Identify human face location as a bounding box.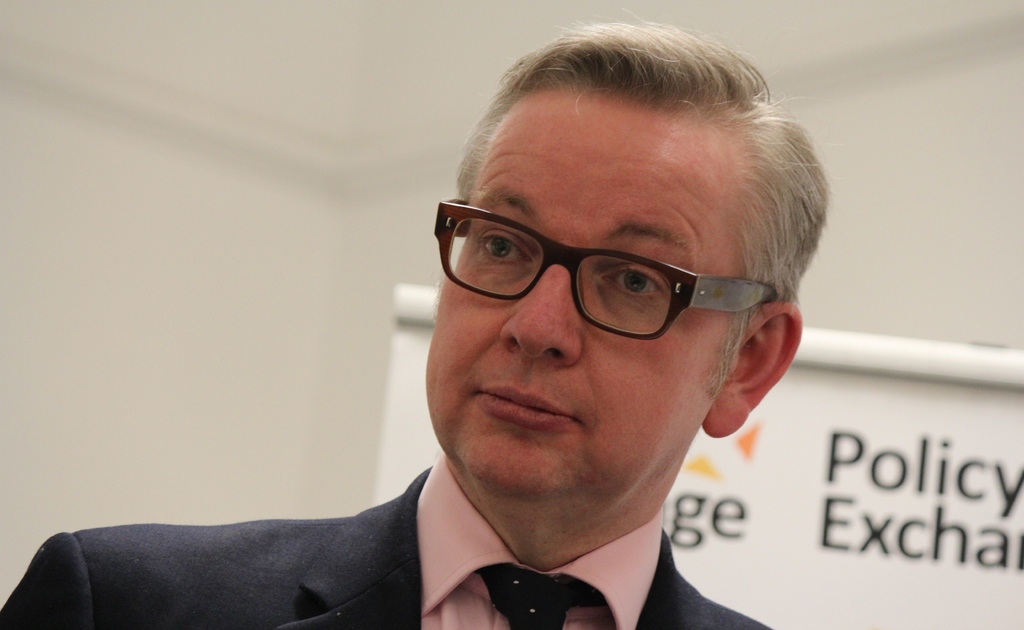
[x1=422, y1=94, x2=719, y2=502].
